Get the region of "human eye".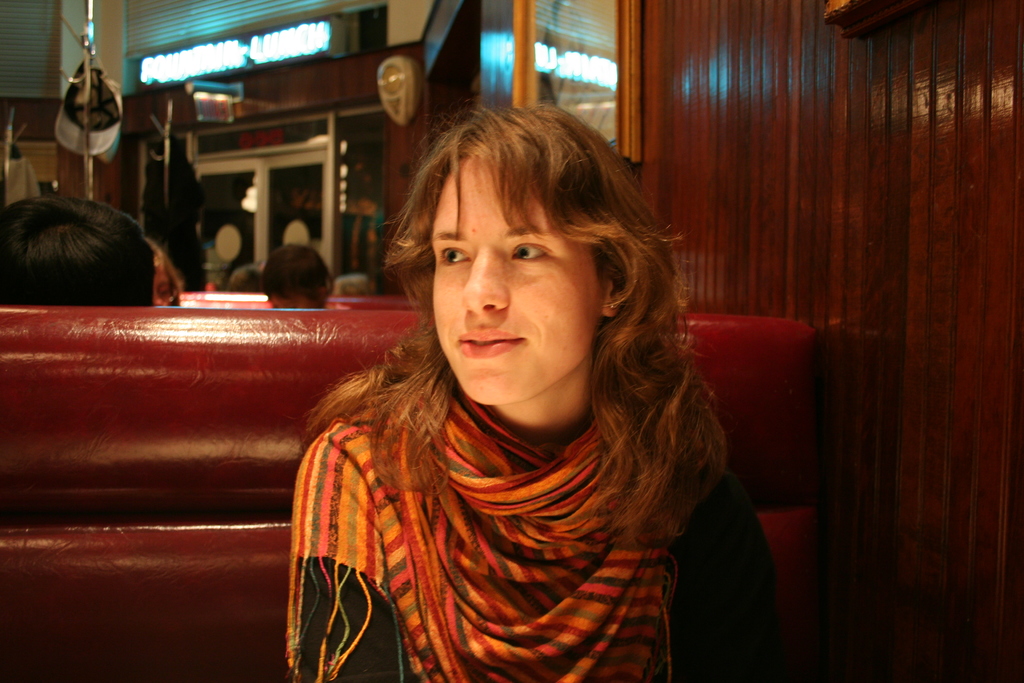
rect(436, 242, 474, 271).
